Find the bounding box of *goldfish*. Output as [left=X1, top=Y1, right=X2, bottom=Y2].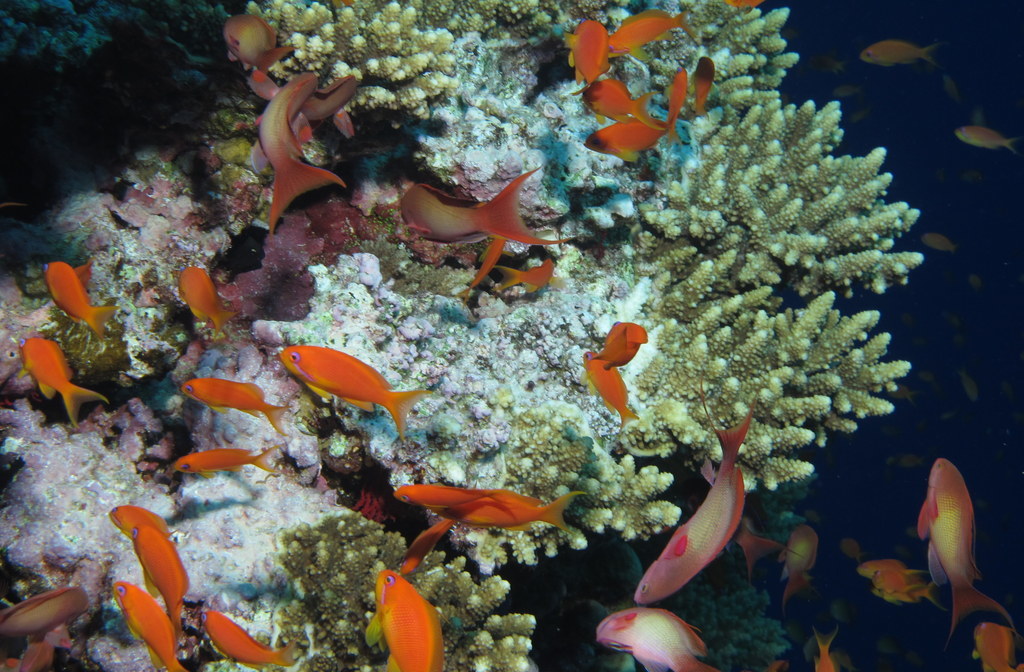
[left=580, top=75, right=666, bottom=129].
